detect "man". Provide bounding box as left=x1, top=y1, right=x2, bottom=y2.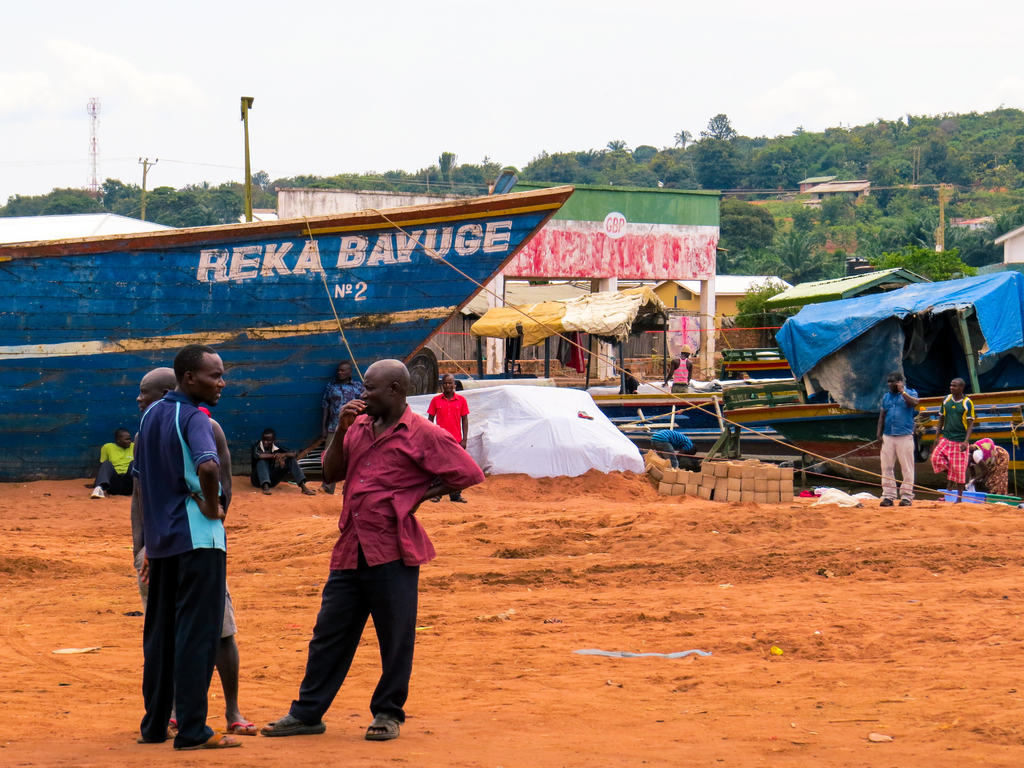
left=282, top=360, right=458, bottom=746.
